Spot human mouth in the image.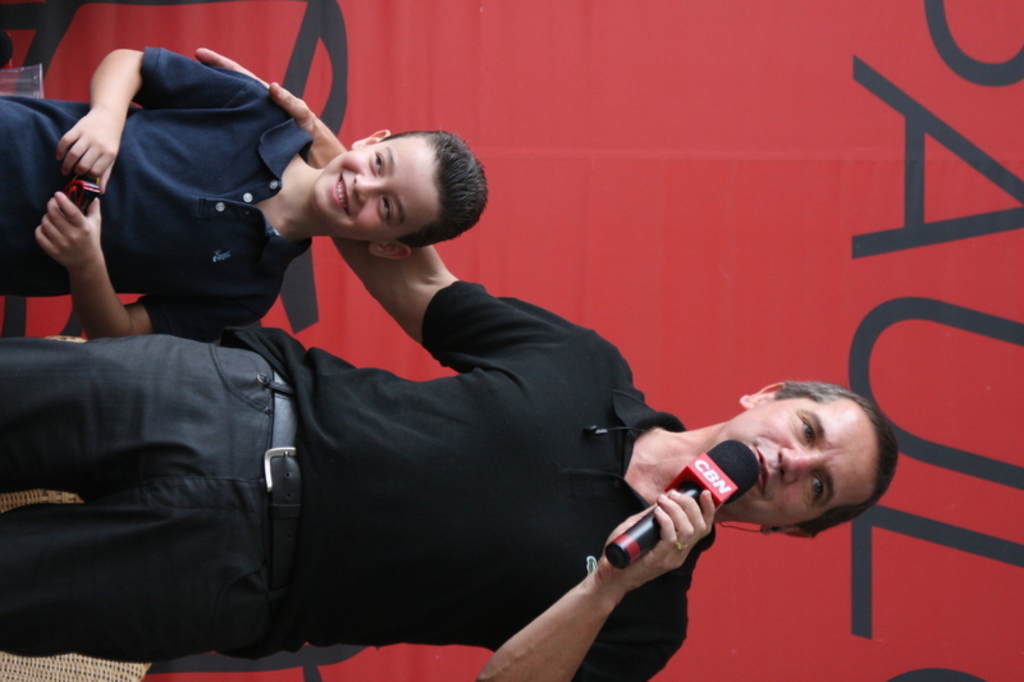
human mouth found at 330:174:349:212.
